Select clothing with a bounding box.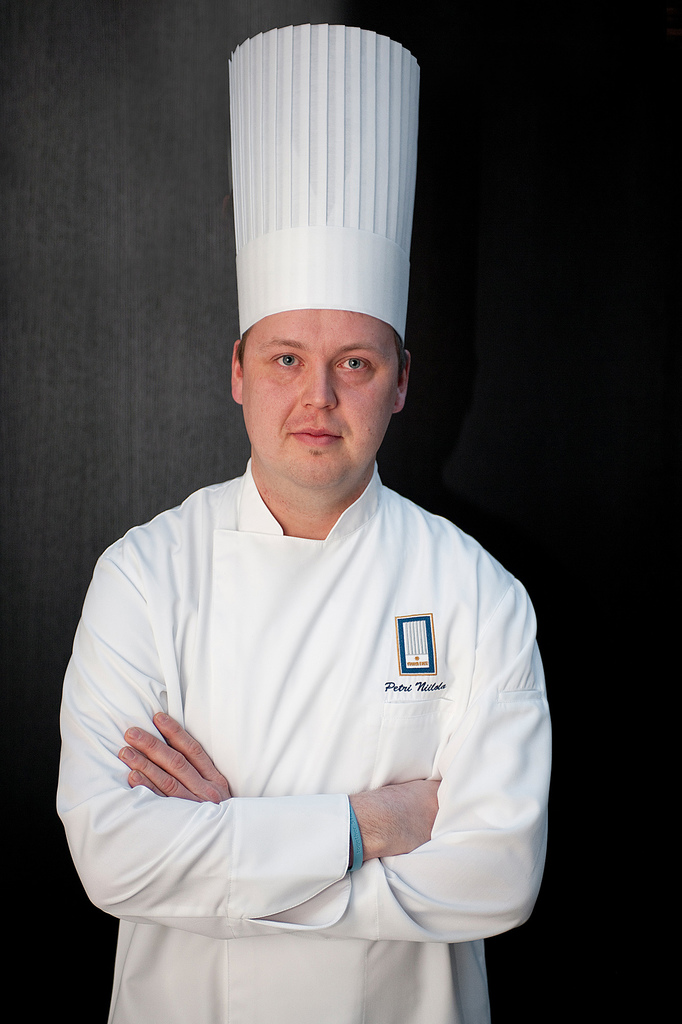
[61,442,550,974].
